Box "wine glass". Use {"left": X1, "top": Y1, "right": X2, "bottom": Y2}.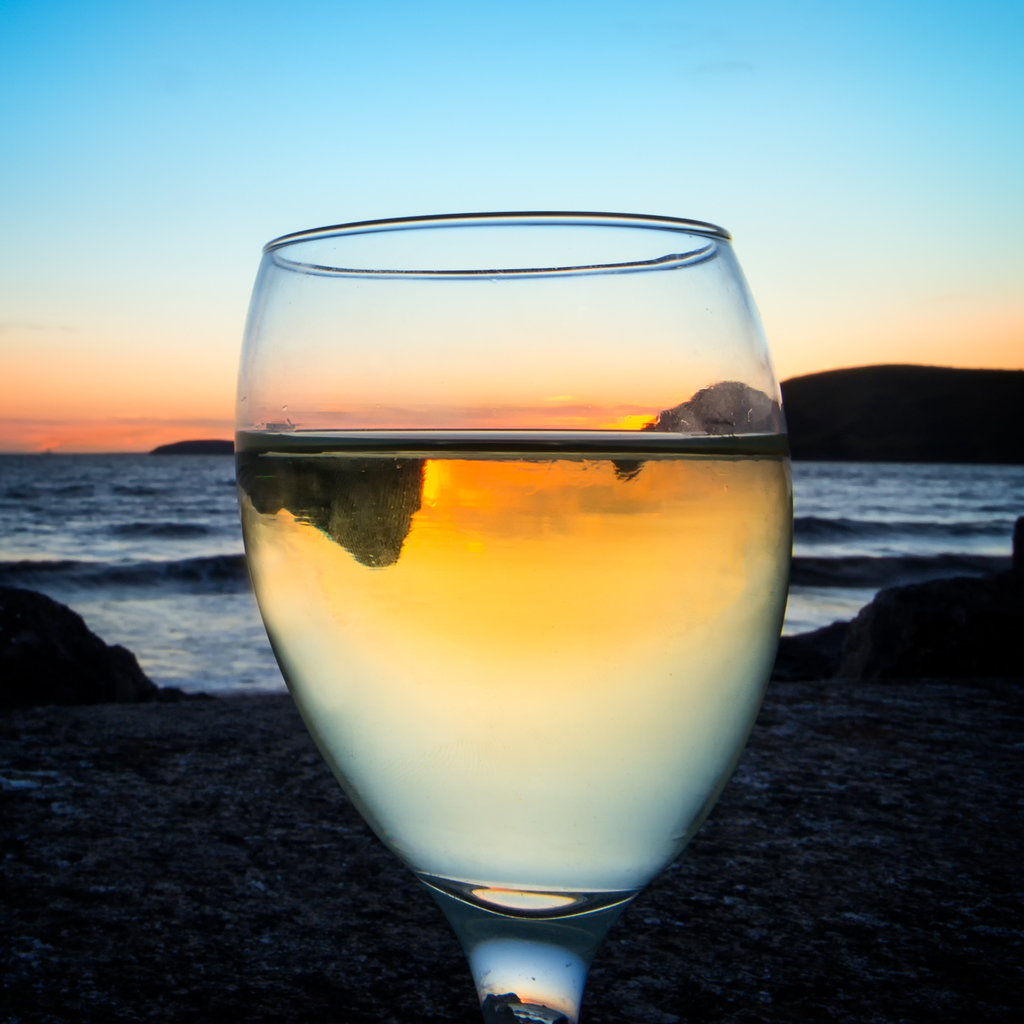
{"left": 230, "top": 223, "right": 795, "bottom": 1023}.
